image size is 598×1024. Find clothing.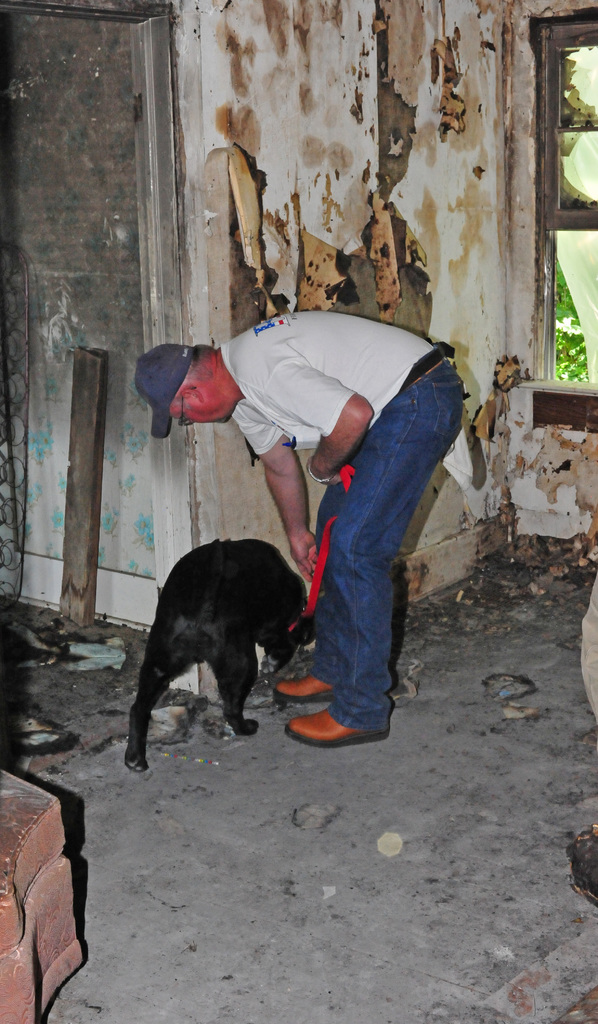
bbox=(251, 253, 476, 719).
